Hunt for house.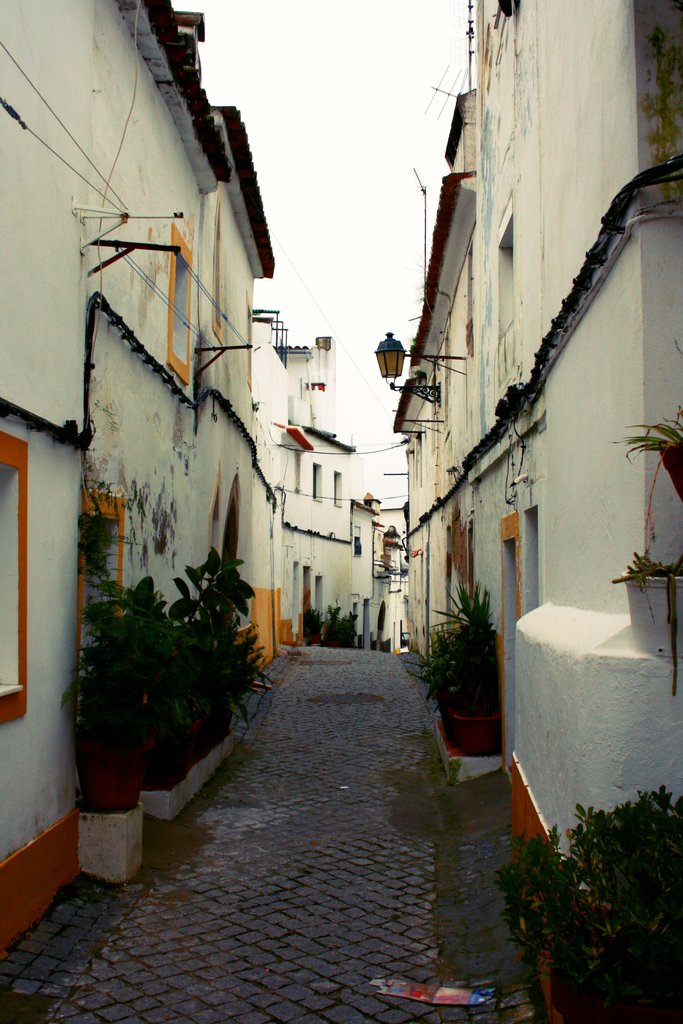
Hunted down at 252 337 411 652.
